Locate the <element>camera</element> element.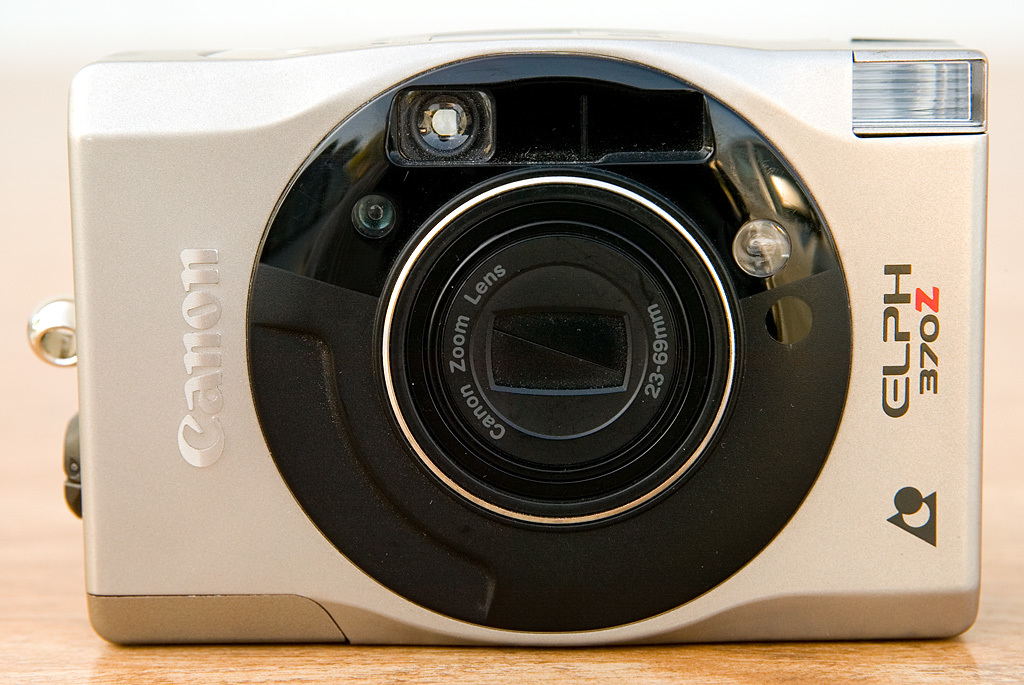
Element bbox: bbox(3, 22, 1023, 684).
